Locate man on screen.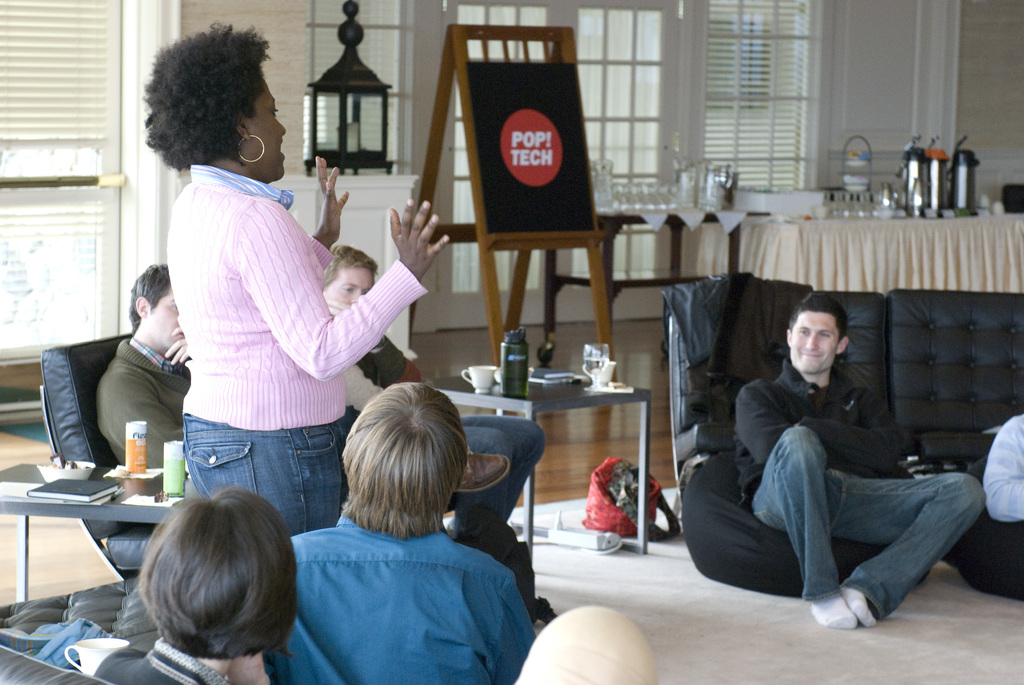
On screen at {"left": 326, "top": 242, "right": 550, "bottom": 544}.
